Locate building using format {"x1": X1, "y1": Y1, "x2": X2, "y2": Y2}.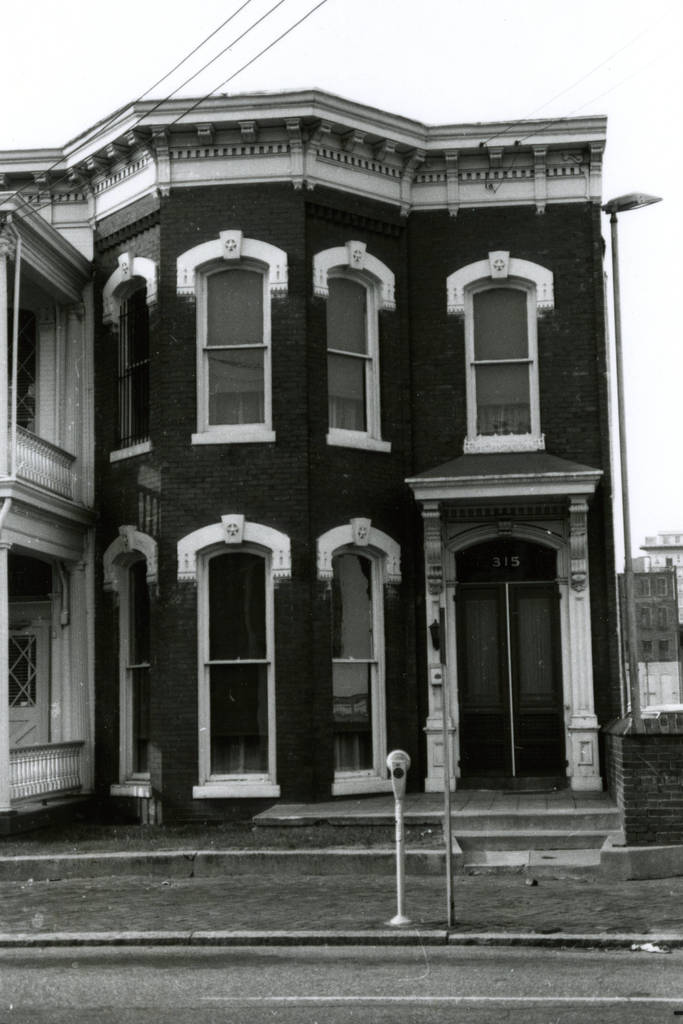
{"x1": 0, "y1": 83, "x2": 623, "y2": 829}.
